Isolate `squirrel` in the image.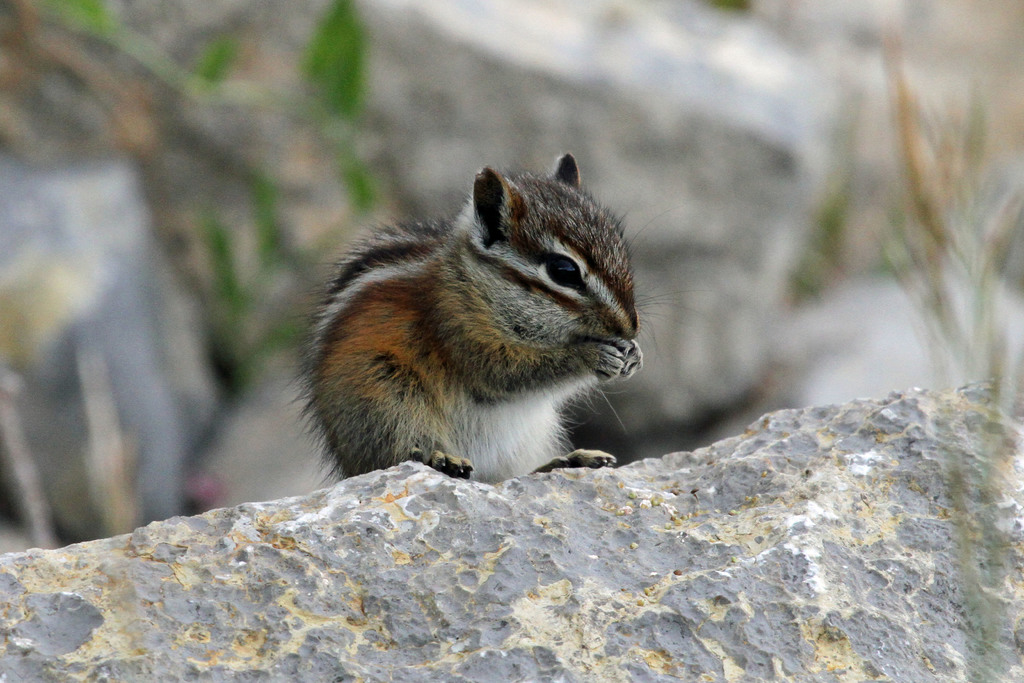
Isolated region: [left=285, top=147, right=723, bottom=480].
